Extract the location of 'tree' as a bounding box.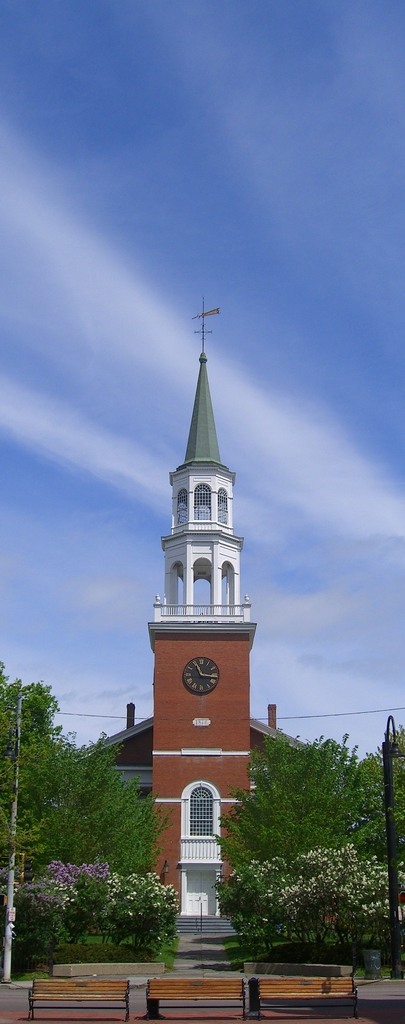
Rect(228, 859, 294, 943).
